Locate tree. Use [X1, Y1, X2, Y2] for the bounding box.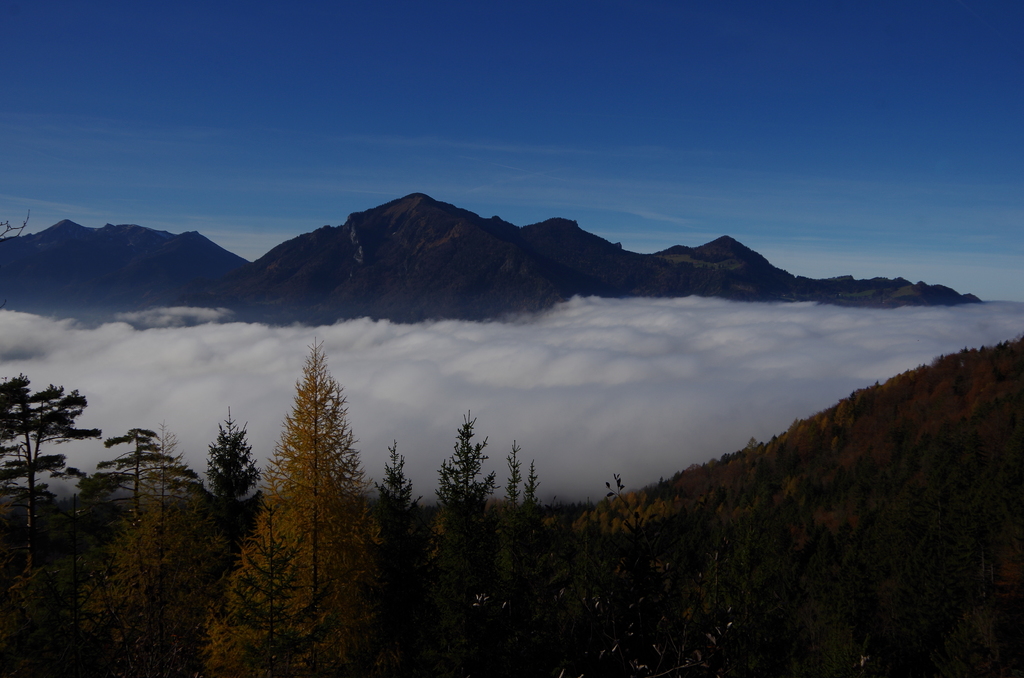
[518, 454, 545, 550].
